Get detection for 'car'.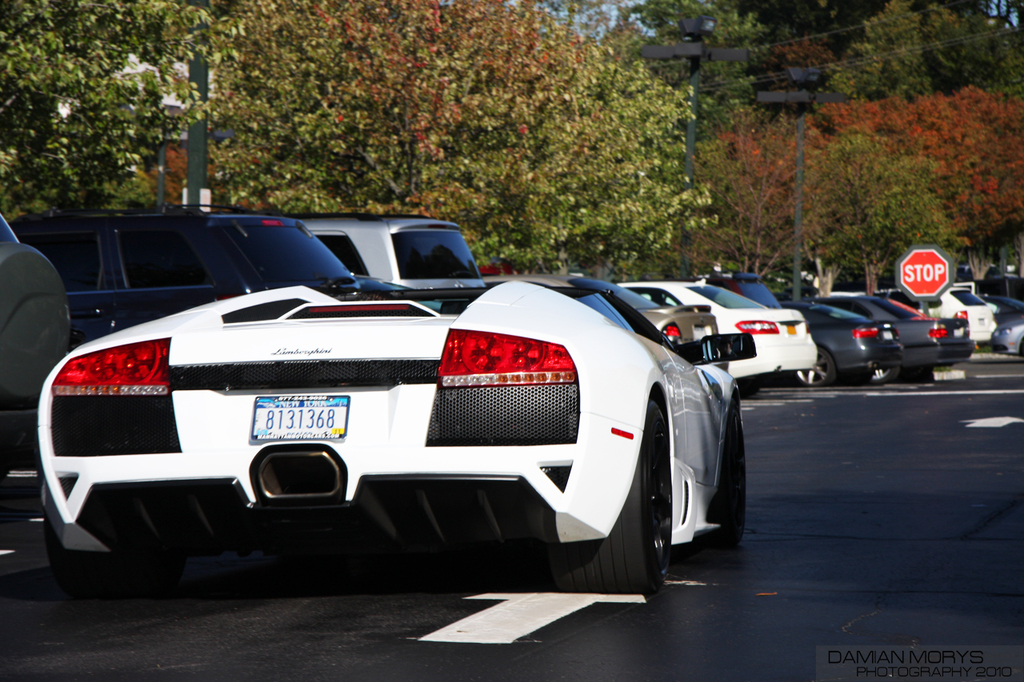
Detection: box=[0, 214, 66, 493].
